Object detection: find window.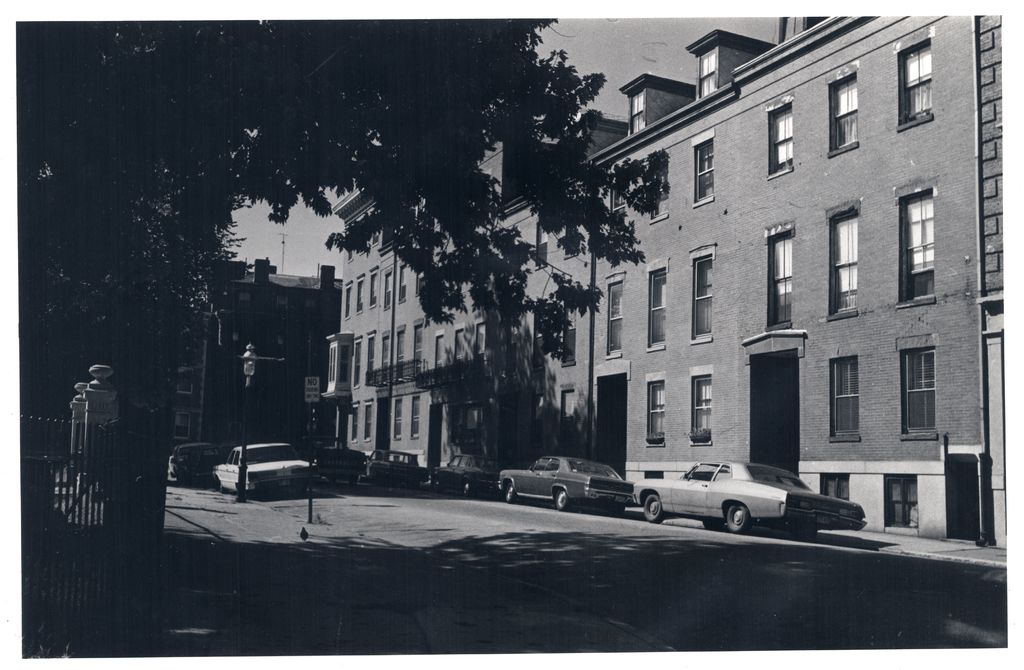
rect(397, 259, 404, 303).
